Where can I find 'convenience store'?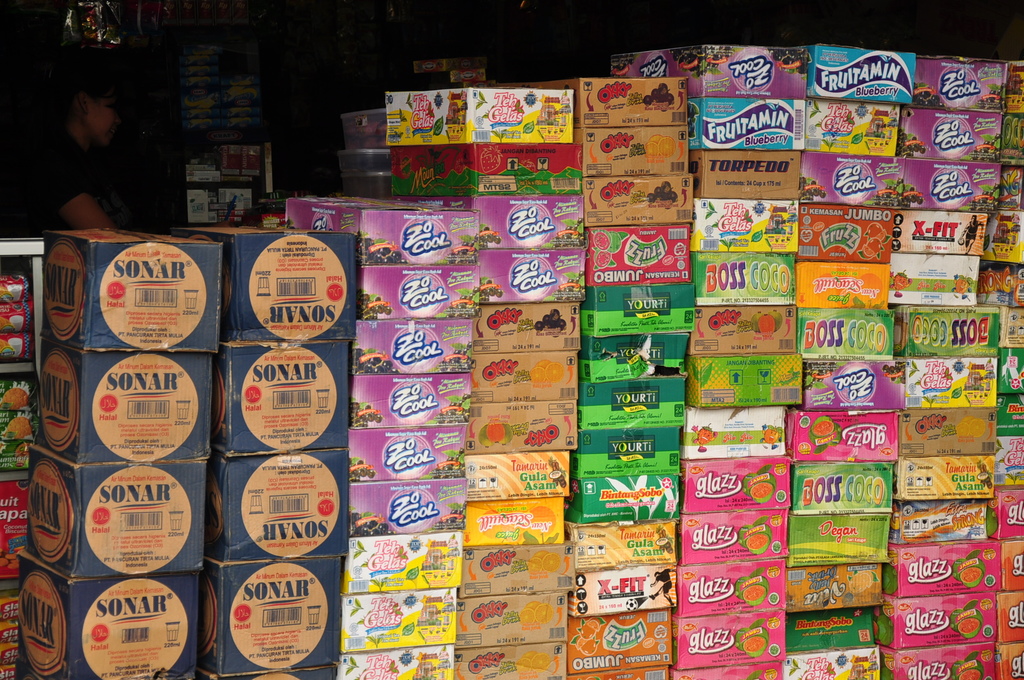
You can find it at pyautogui.locateOnScreen(0, 0, 1023, 679).
